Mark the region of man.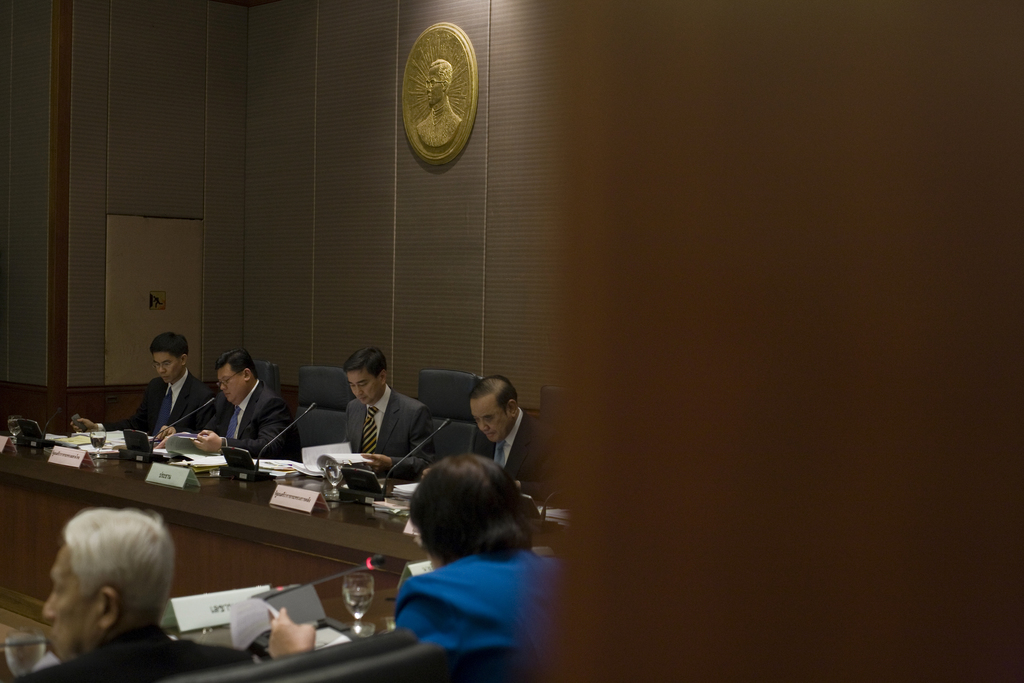
Region: l=340, t=345, r=433, b=483.
